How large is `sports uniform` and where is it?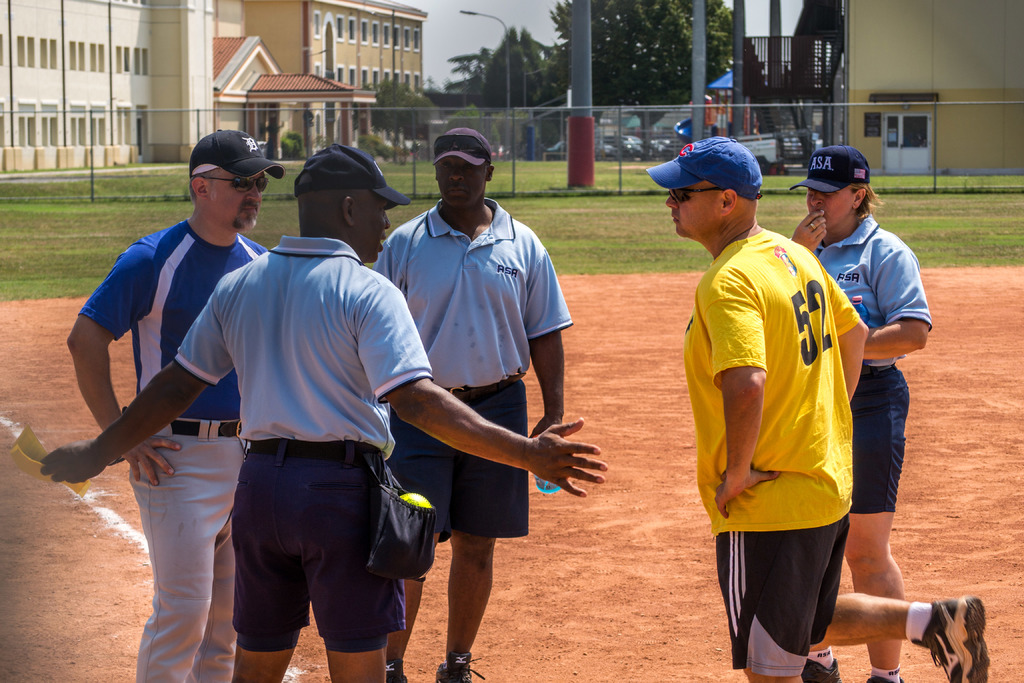
Bounding box: bbox(365, 131, 574, 682).
